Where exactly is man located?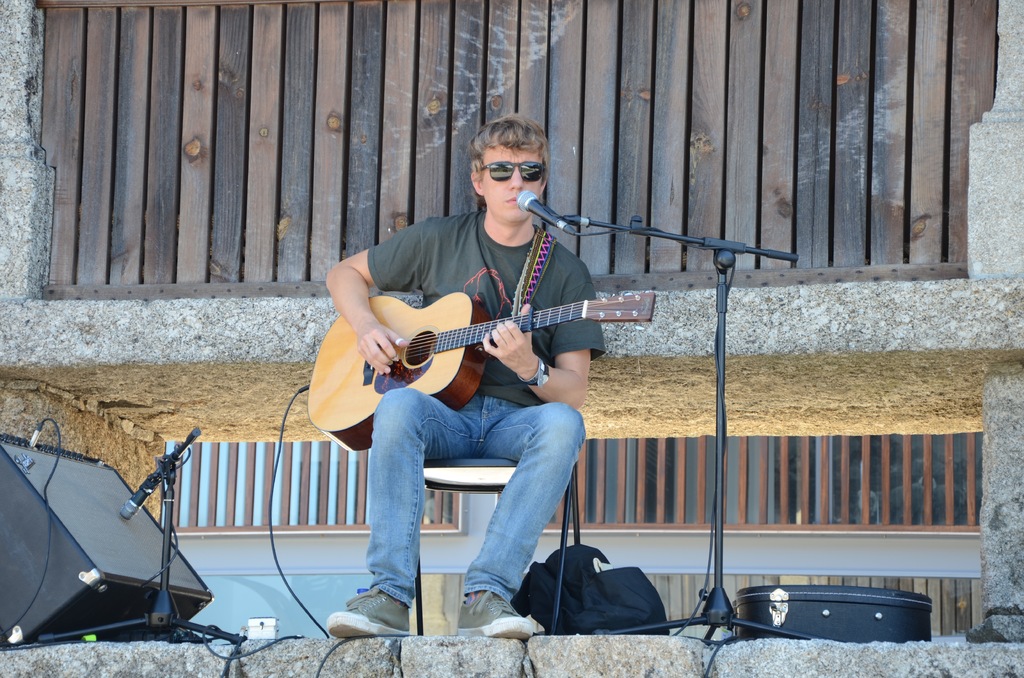
Its bounding box is pyautogui.locateOnScreen(303, 136, 622, 595).
